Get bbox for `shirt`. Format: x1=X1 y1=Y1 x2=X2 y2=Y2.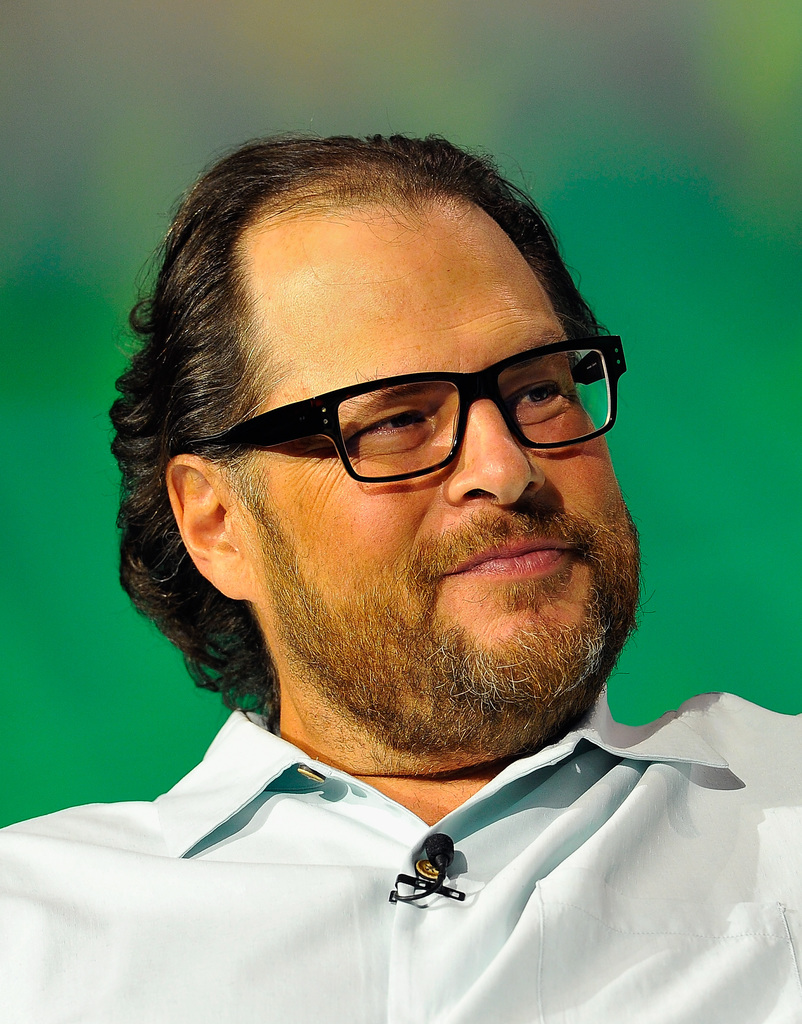
x1=0 y1=662 x2=773 y2=1012.
